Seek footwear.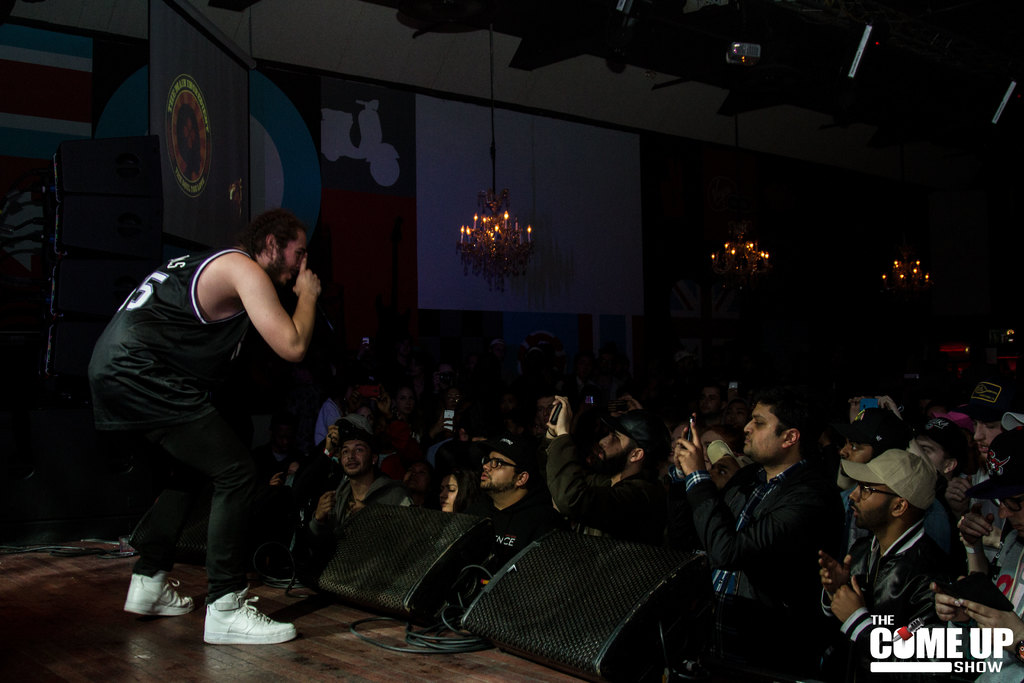
l=124, t=575, r=195, b=620.
